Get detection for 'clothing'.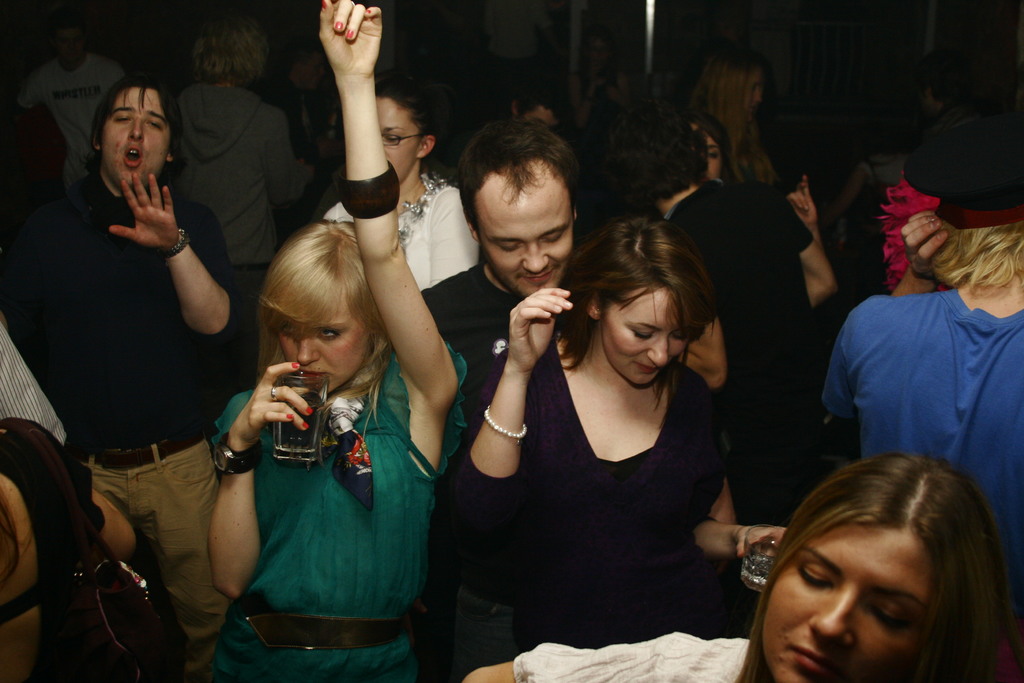
Detection: [513,628,746,682].
